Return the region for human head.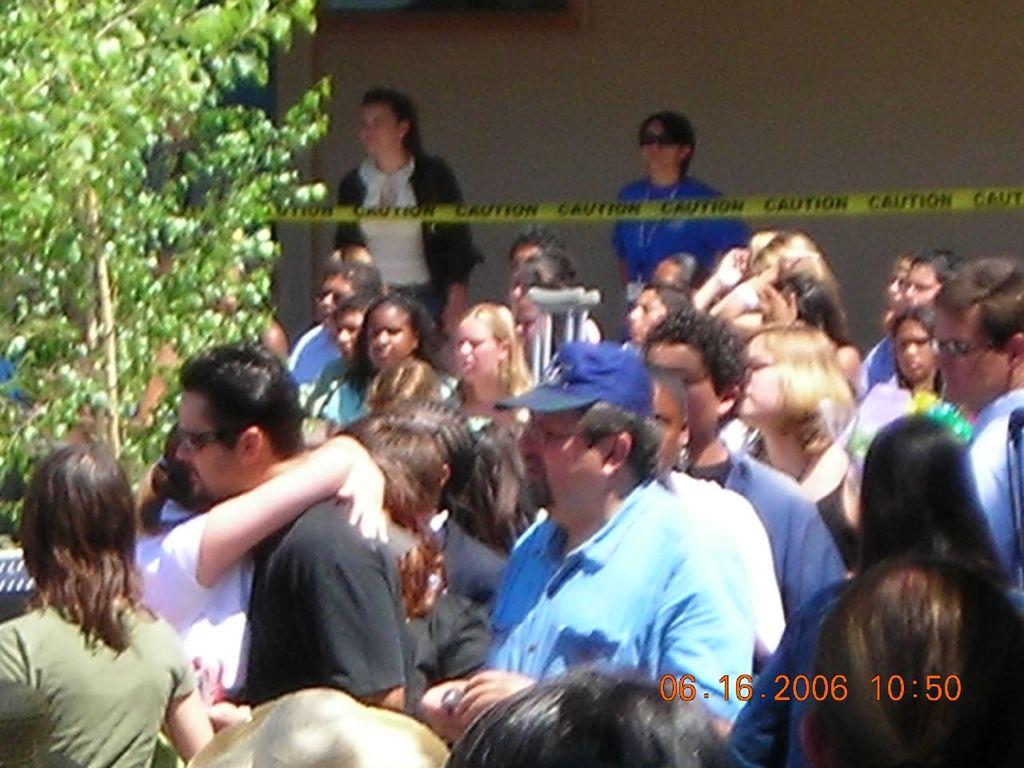
box=[886, 302, 937, 386].
